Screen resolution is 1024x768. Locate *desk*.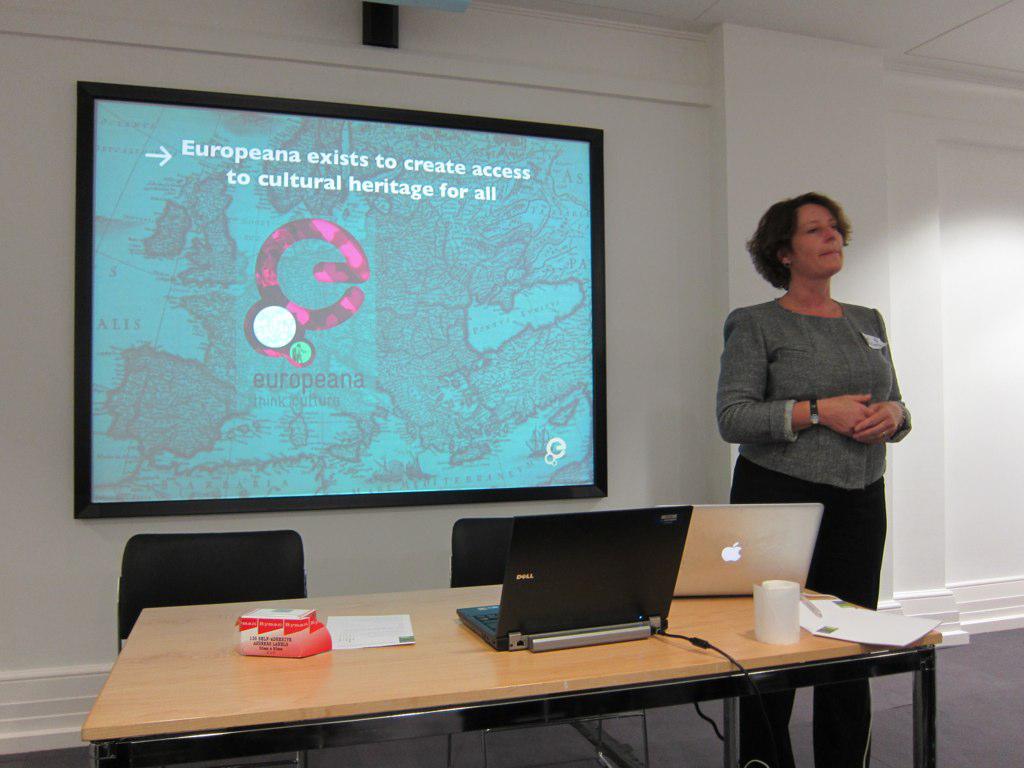
<bbox>5, 582, 925, 767</bbox>.
